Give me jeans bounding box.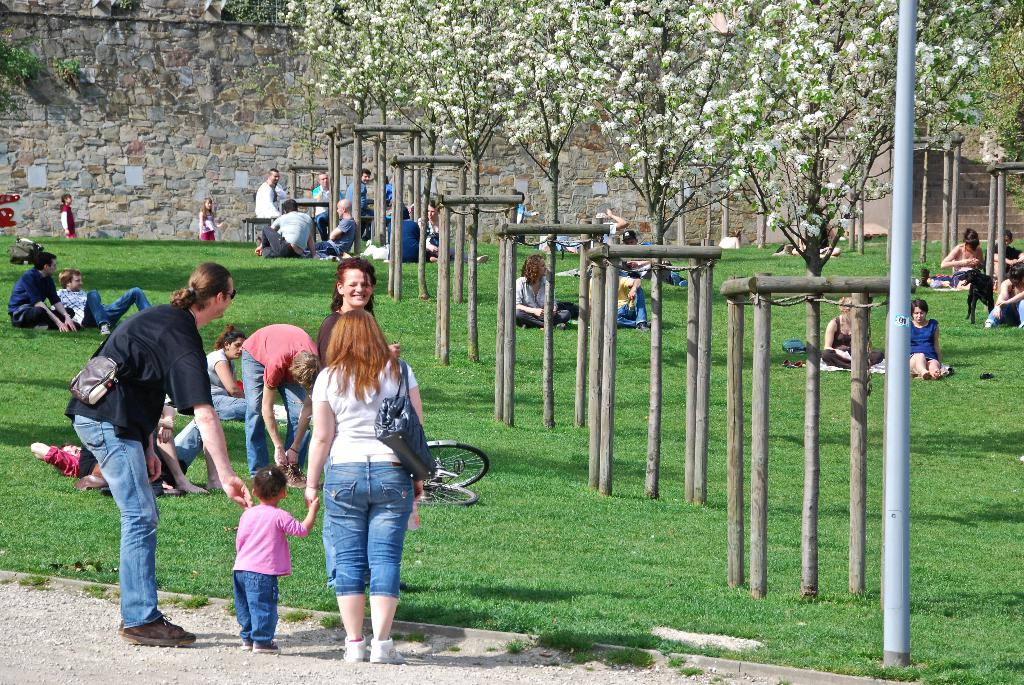
{"x1": 210, "y1": 397, "x2": 245, "y2": 420}.
